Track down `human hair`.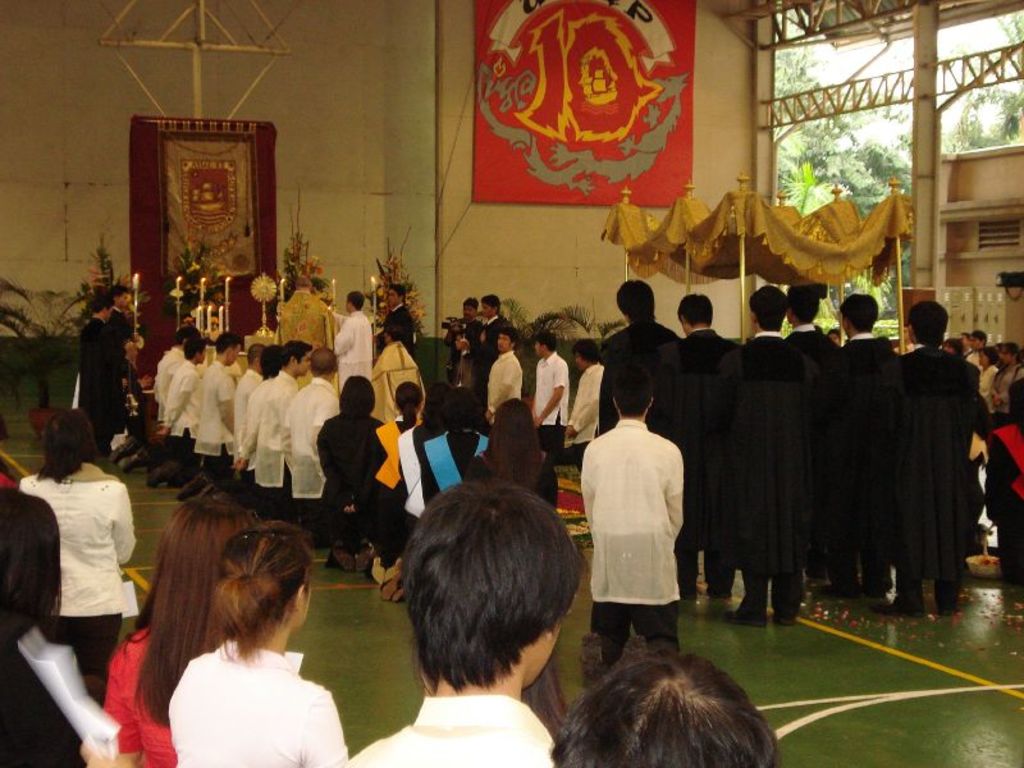
Tracked to pyautogui.locateOnScreen(247, 342, 265, 366).
